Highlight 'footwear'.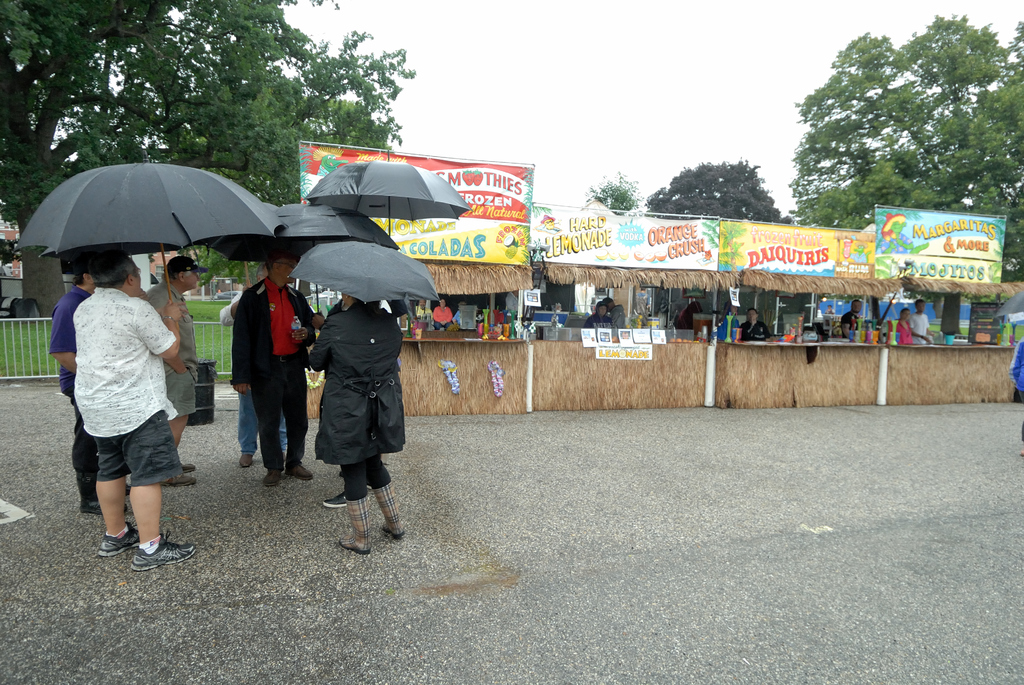
Highlighted region: (241, 455, 251, 468).
